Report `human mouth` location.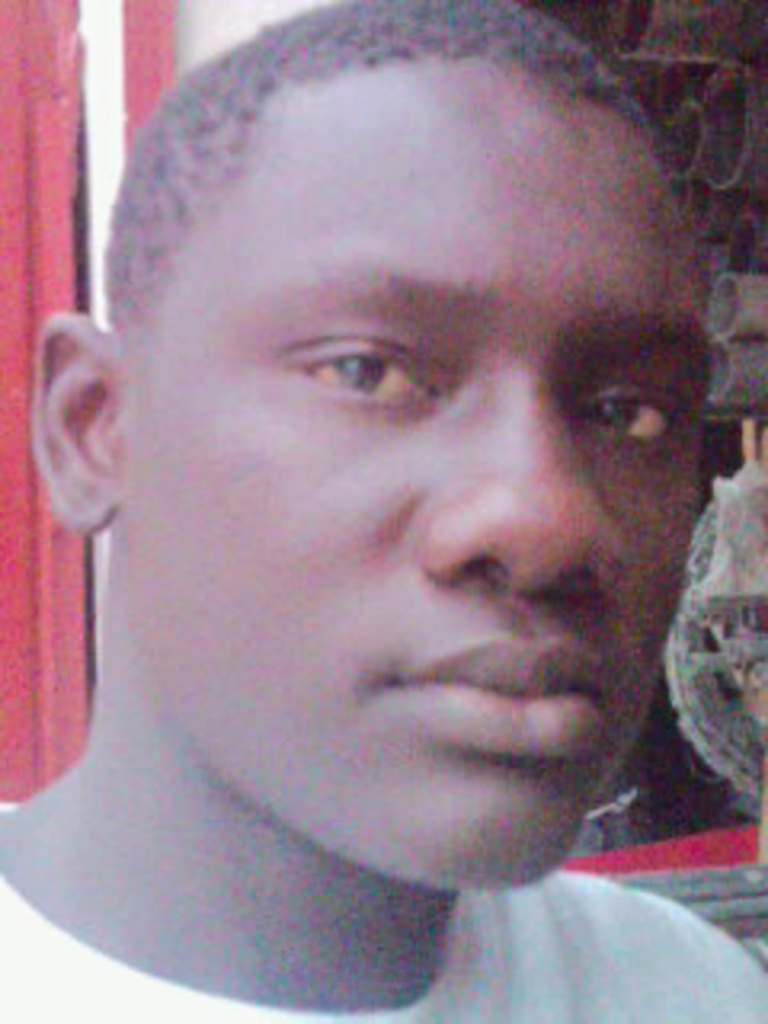
Report: <box>333,627,634,771</box>.
